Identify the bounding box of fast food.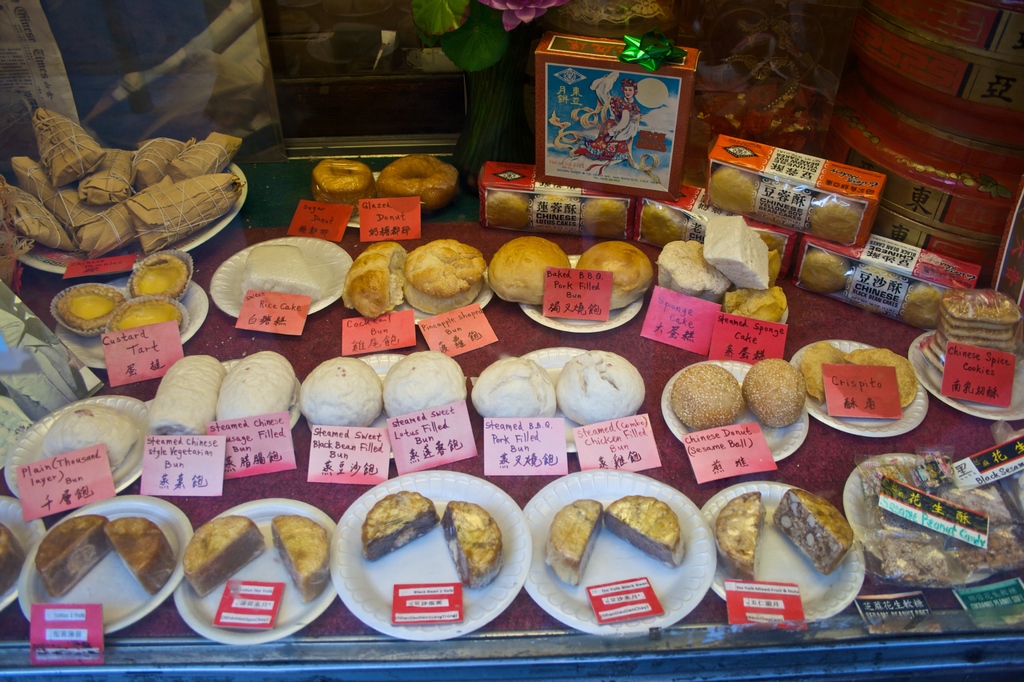
[714,284,789,324].
